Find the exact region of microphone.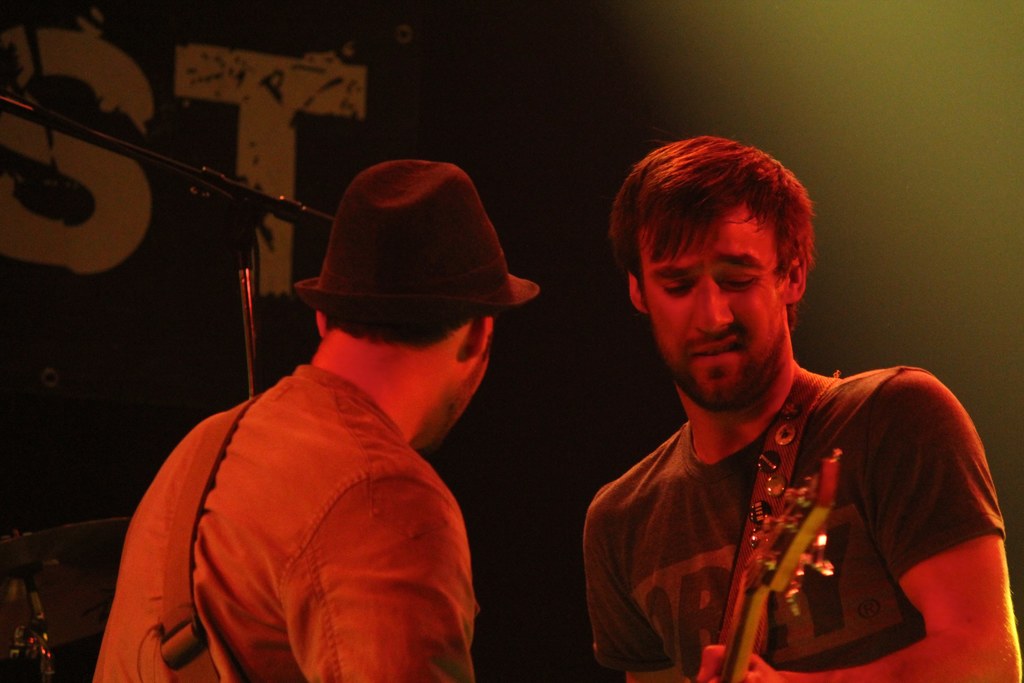
Exact region: bbox(275, 193, 333, 233).
